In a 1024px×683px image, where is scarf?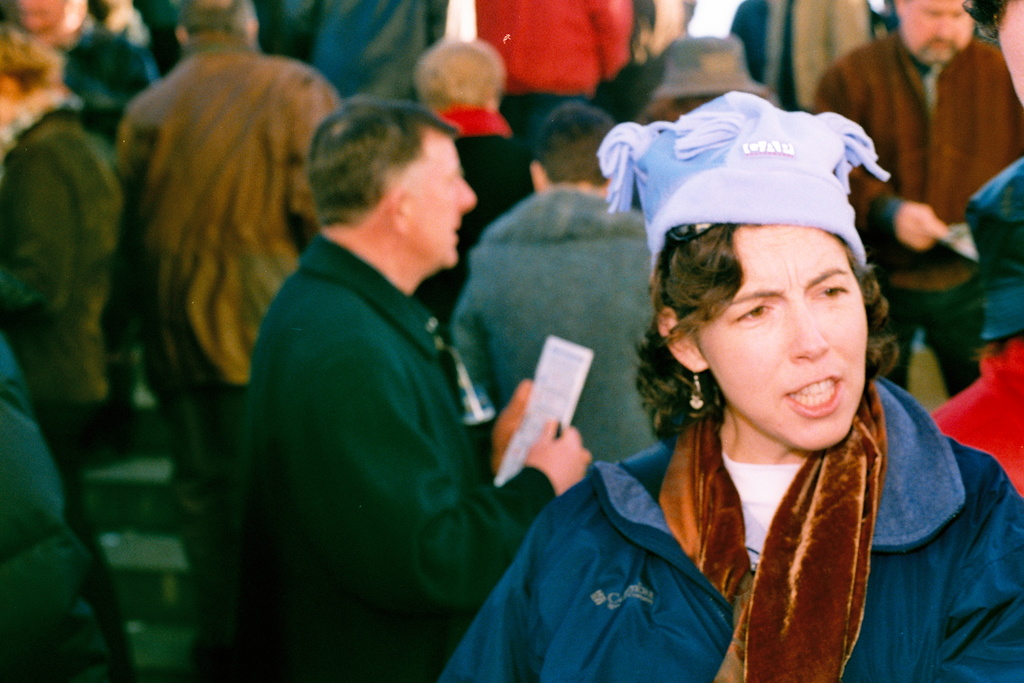
detection(61, 22, 168, 120).
